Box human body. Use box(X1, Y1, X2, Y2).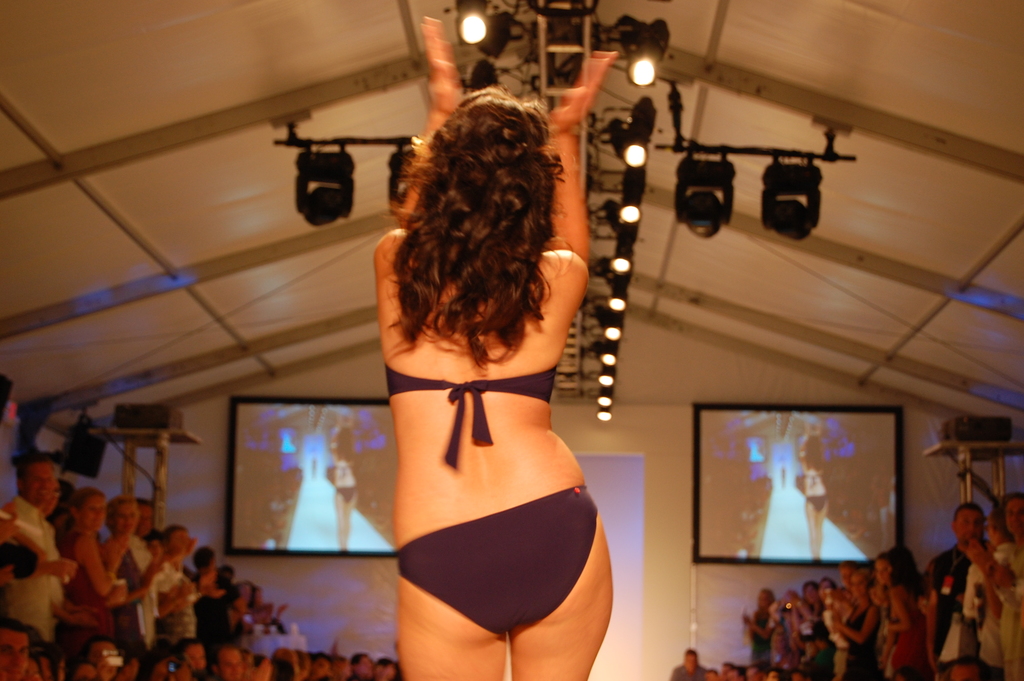
box(879, 543, 932, 680).
